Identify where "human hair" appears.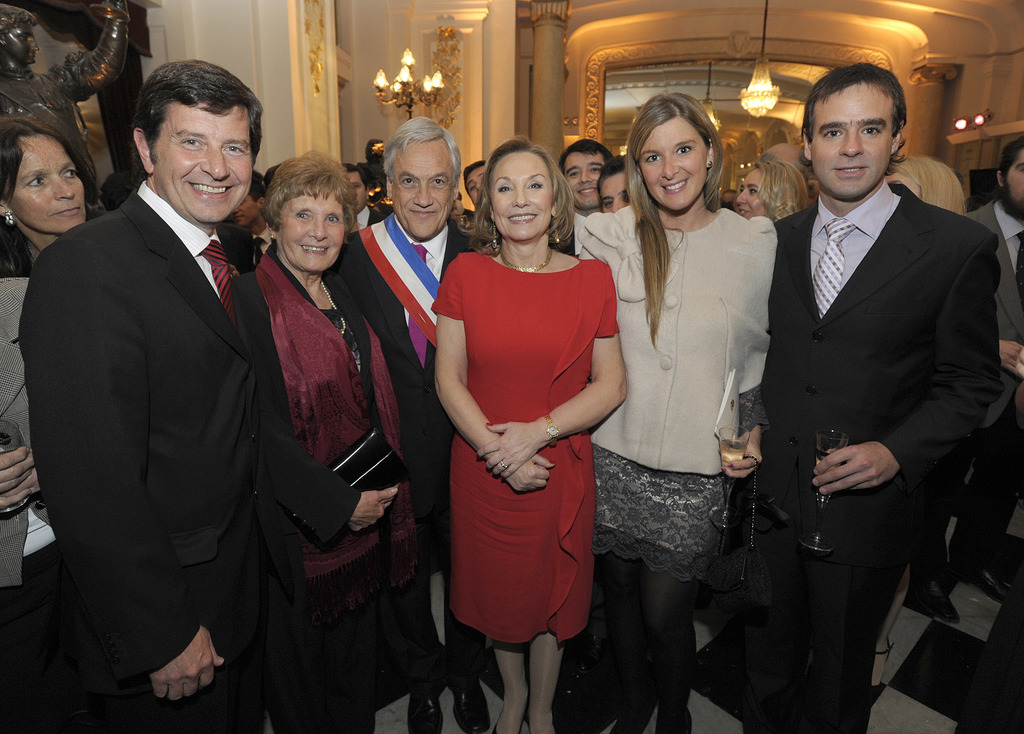
Appears at 0,111,97,209.
